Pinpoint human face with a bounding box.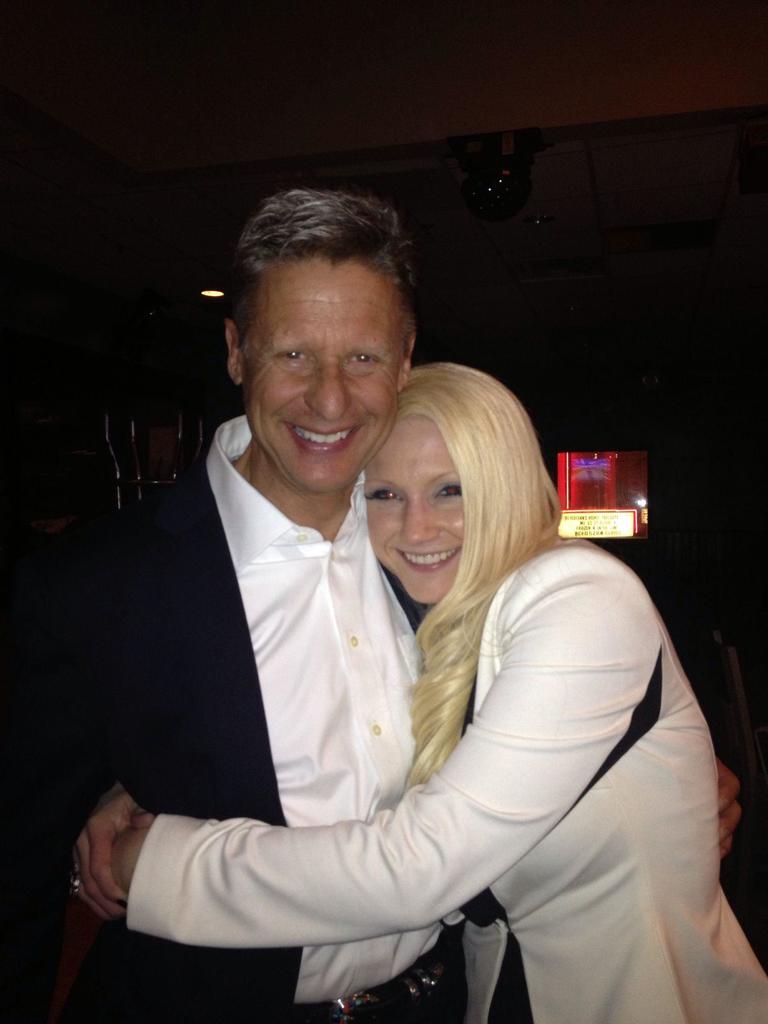
Rect(369, 416, 463, 600).
